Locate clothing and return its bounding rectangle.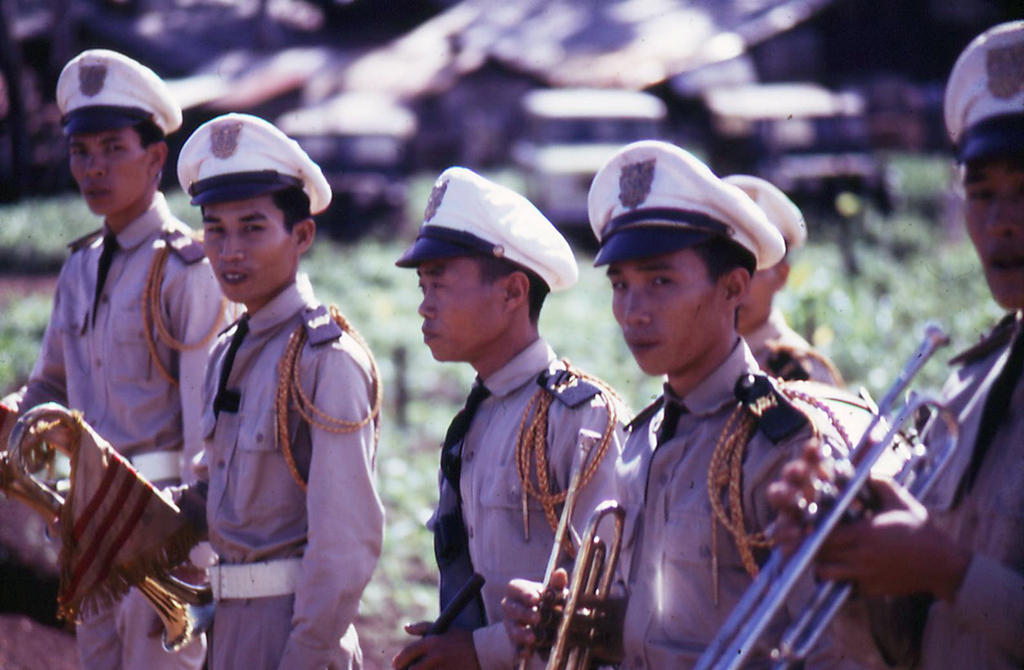
<box>612,335,915,669</box>.
